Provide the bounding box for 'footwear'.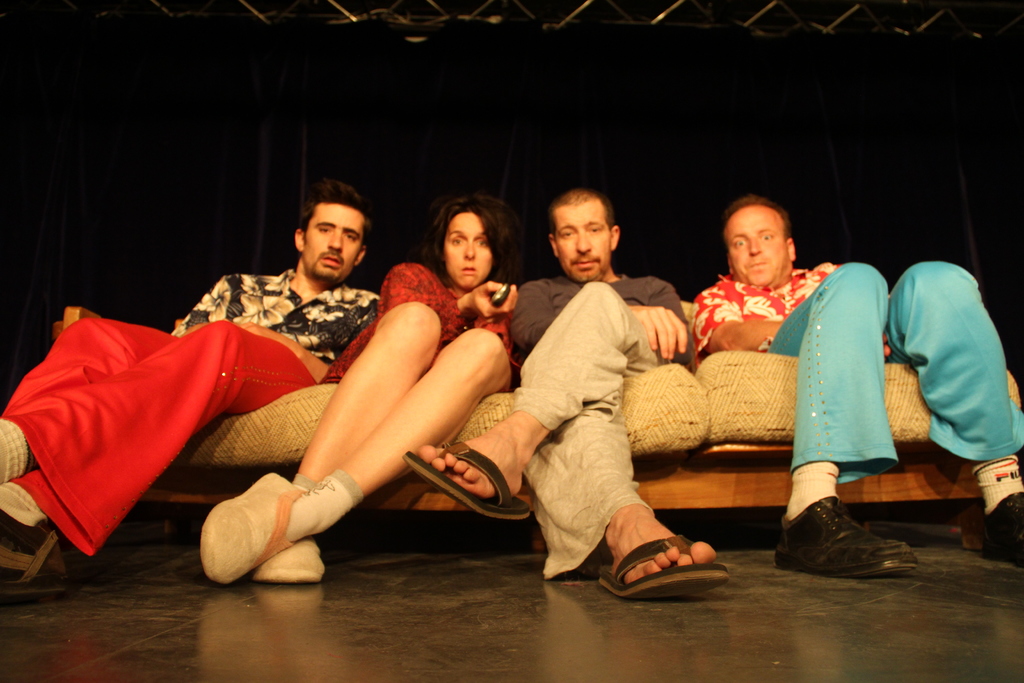
detection(252, 539, 326, 586).
